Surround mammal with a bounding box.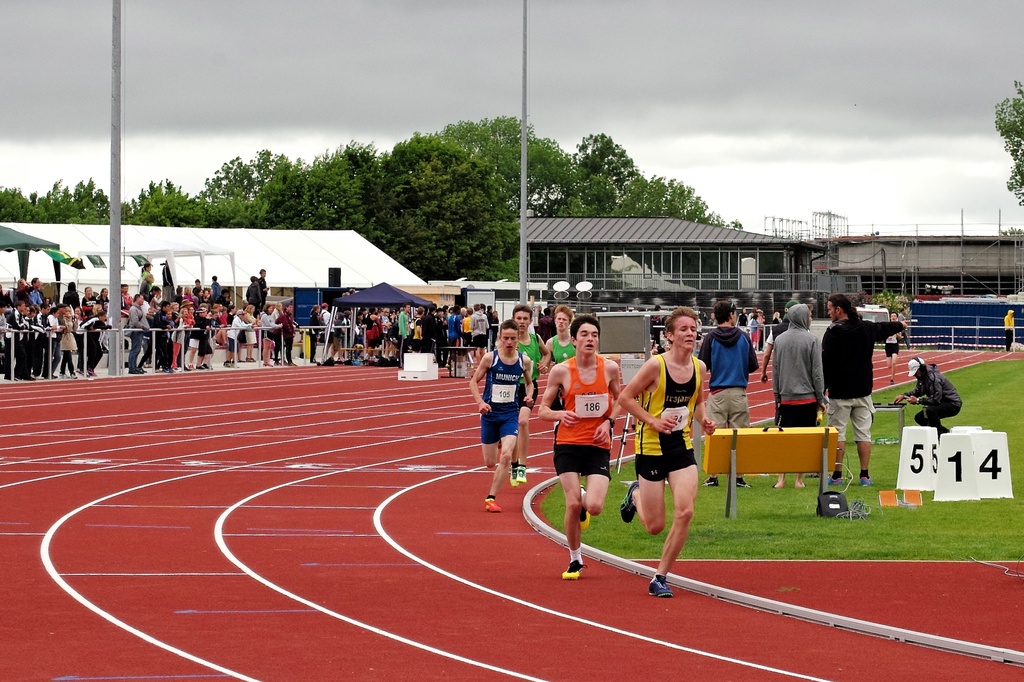
[x1=885, y1=312, x2=902, y2=369].
